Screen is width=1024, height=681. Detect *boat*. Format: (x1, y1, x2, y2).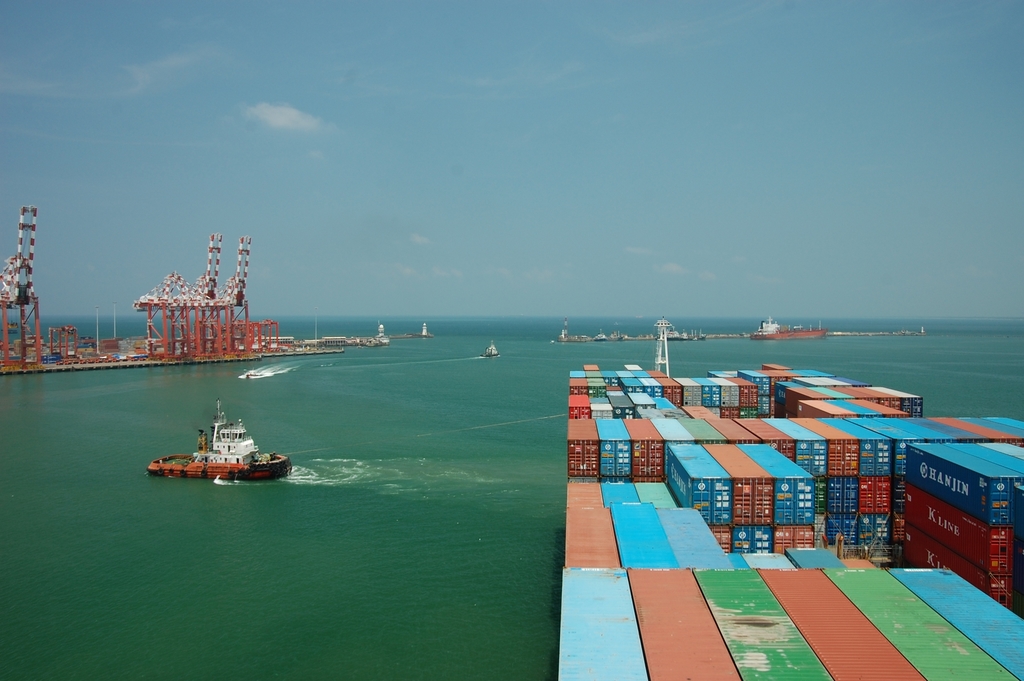
(142, 406, 286, 488).
